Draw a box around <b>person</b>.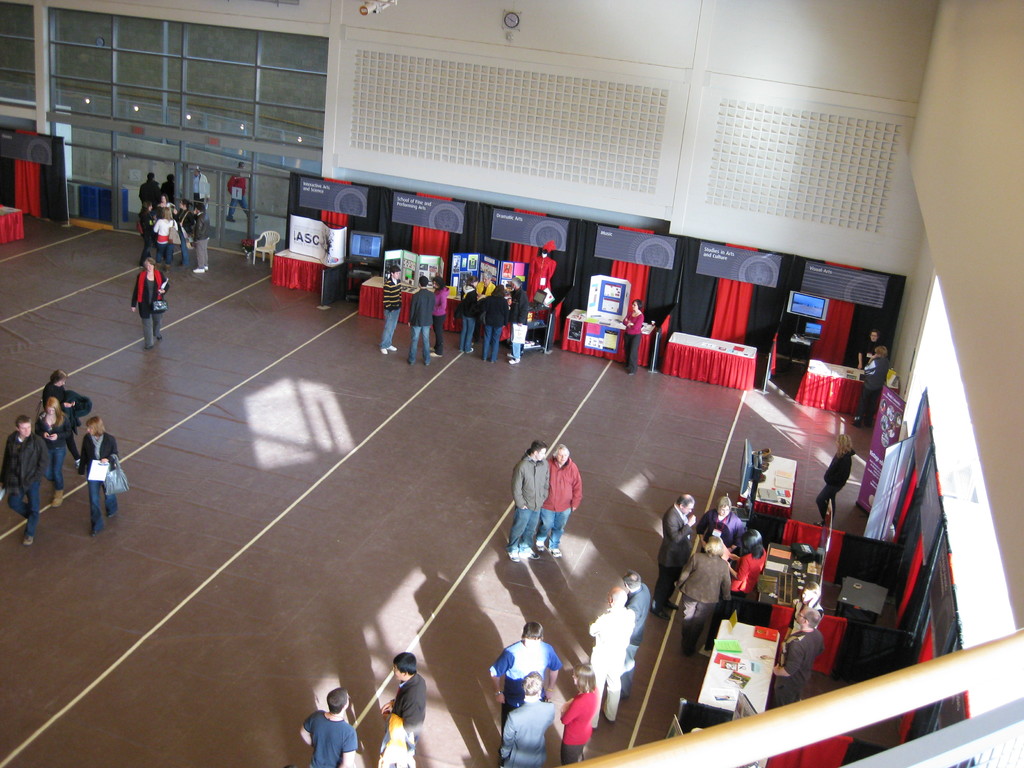
x1=130, y1=256, x2=170, y2=349.
